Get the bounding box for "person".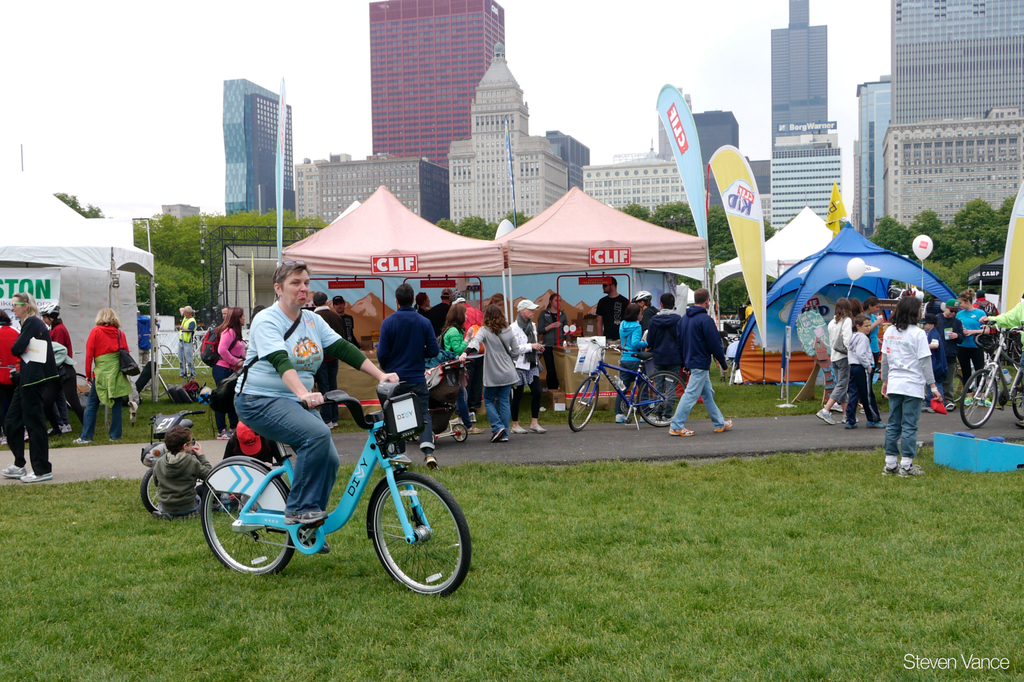
843, 312, 888, 431.
